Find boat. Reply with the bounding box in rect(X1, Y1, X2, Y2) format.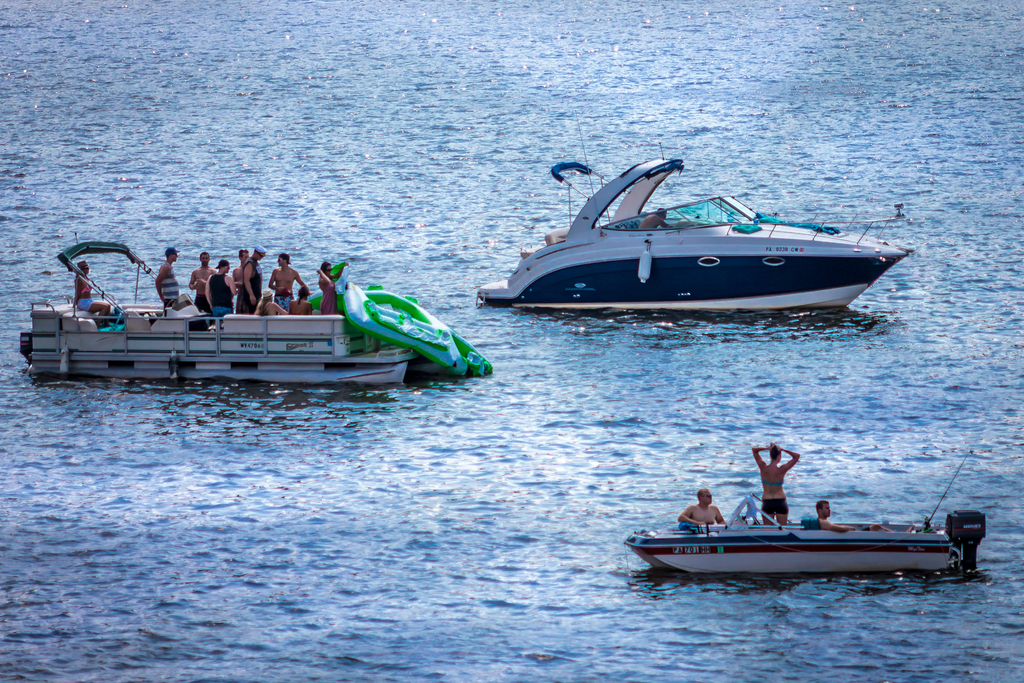
rect(18, 236, 458, 389).
